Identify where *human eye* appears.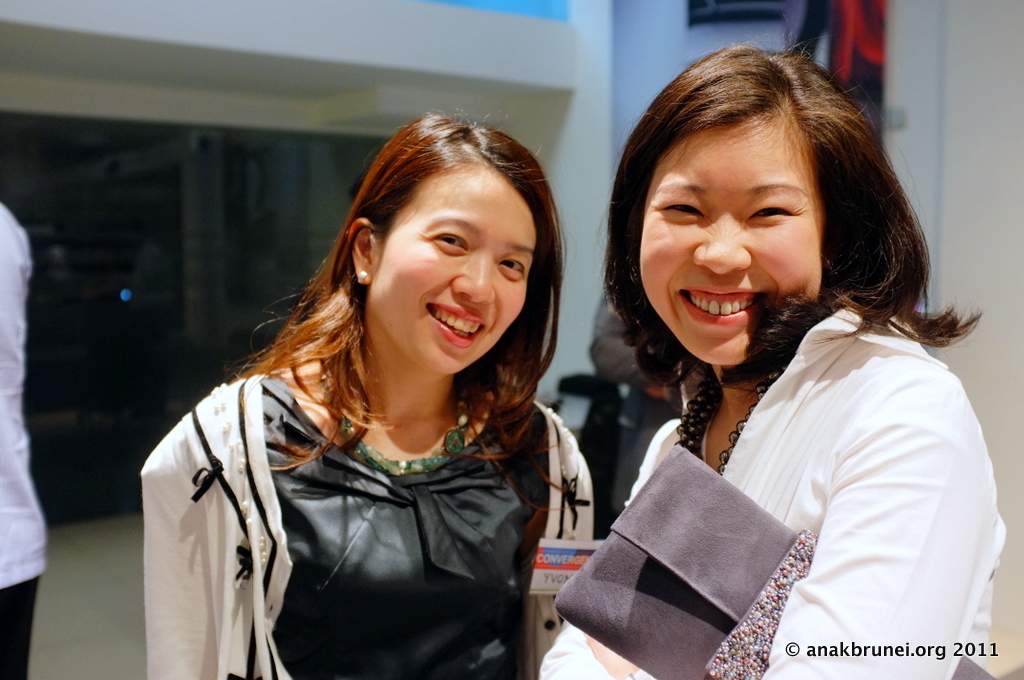
Appears at 496, 254, 525, 280.
